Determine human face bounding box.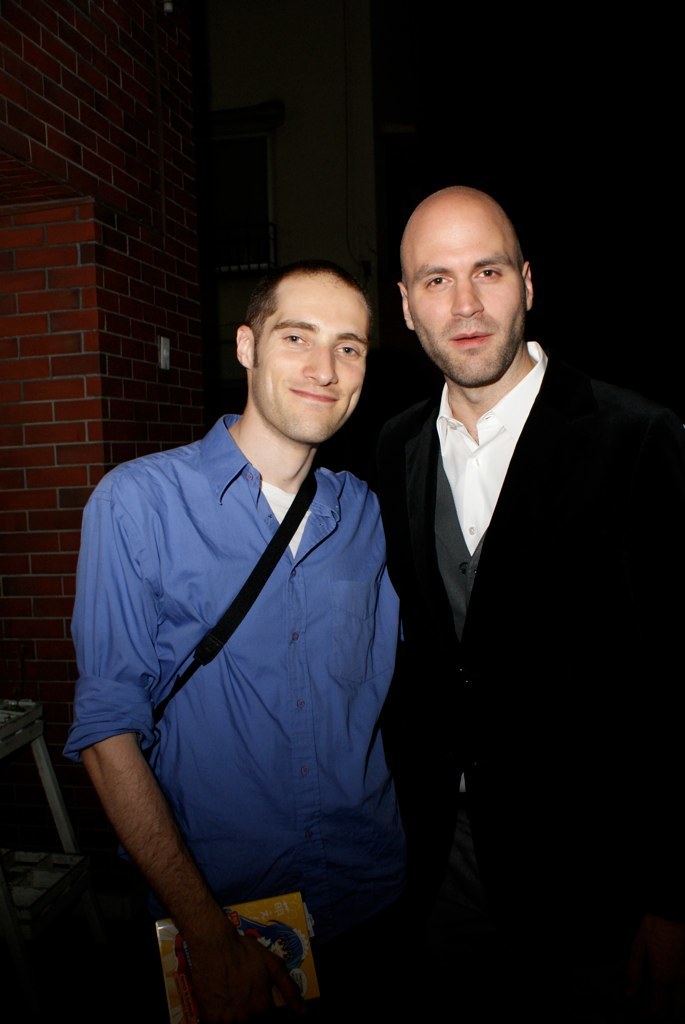
Determined: bbox=(253, 274, 370, 444).
